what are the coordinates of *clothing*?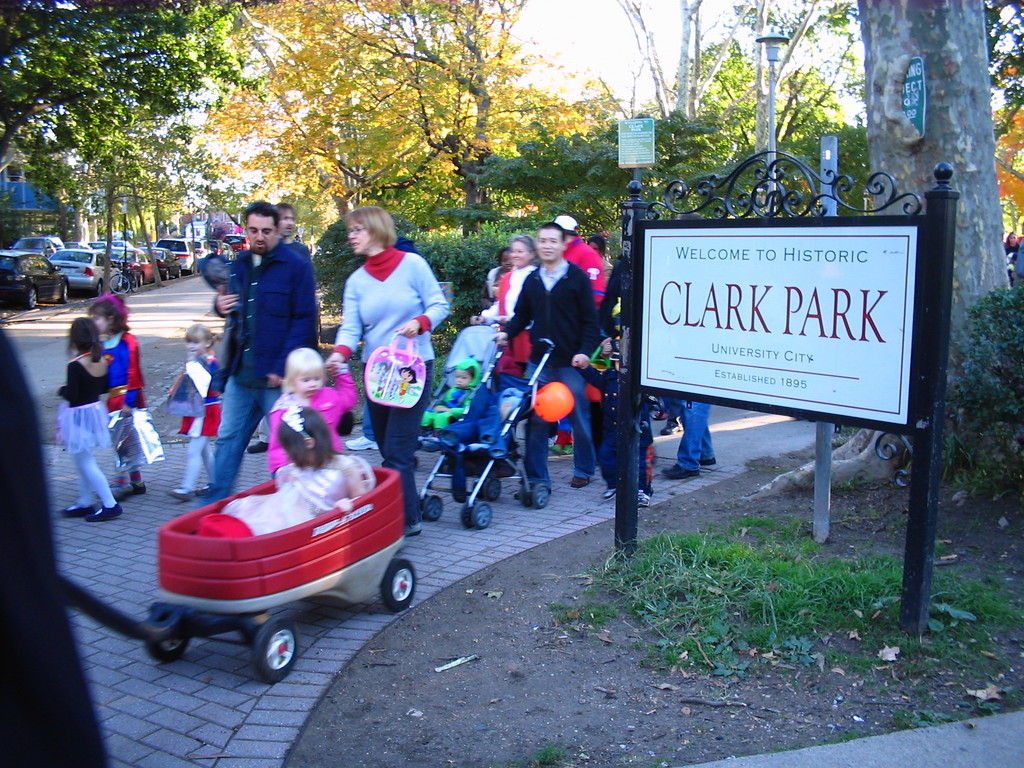
x1=58, y1=346, x2=120, y2=504.
